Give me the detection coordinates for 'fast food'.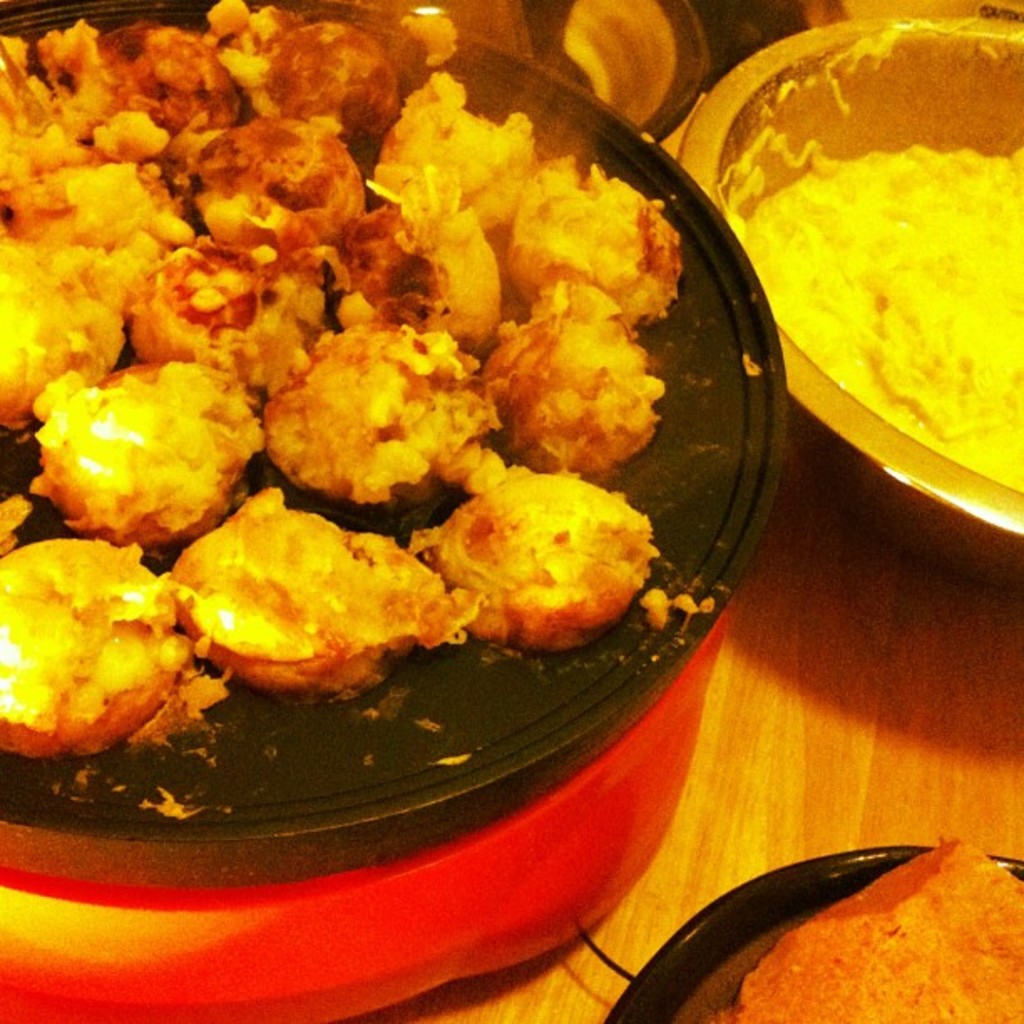
[468,276,673,482].
